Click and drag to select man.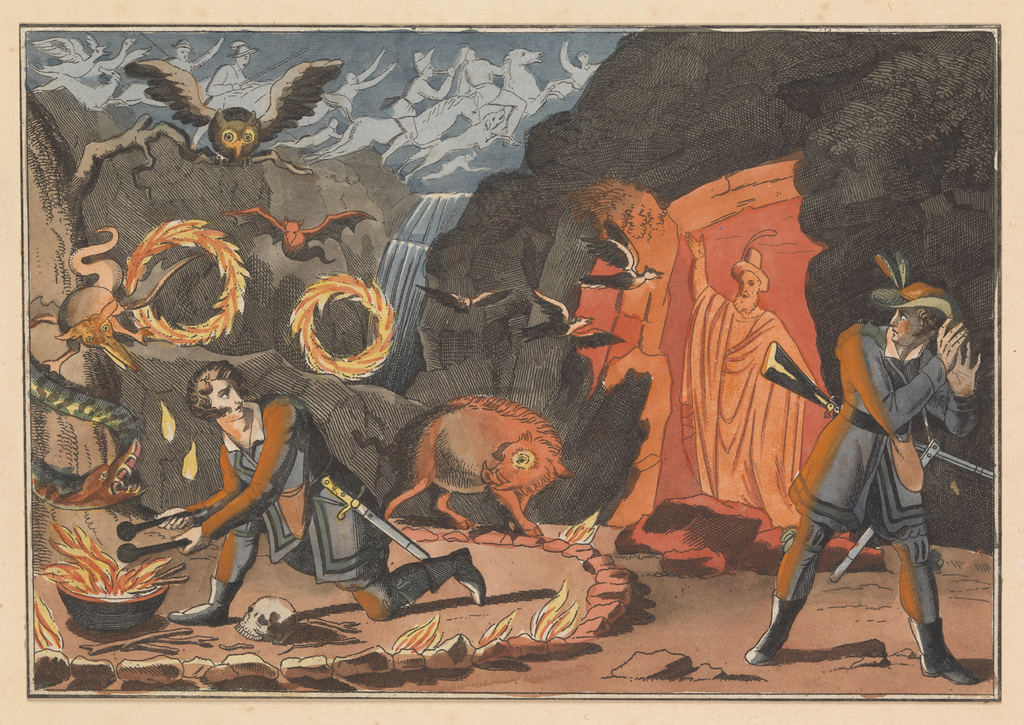
Selection: <region>152, 361, 484, 626</region>.
